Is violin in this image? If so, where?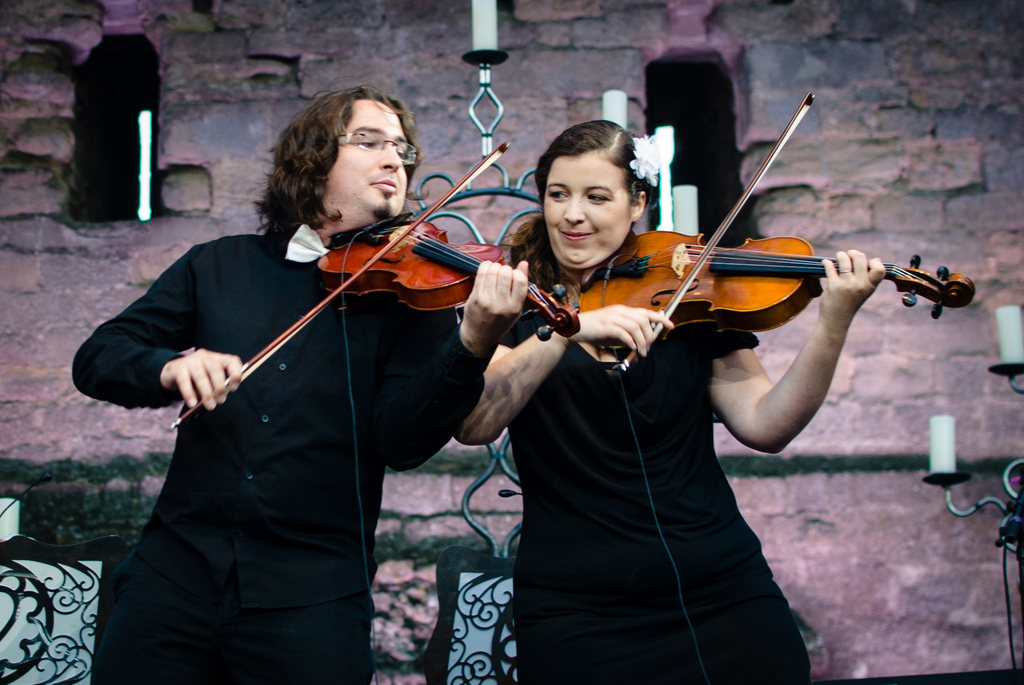
Yes, at locate(168, 136, 578, 426).
